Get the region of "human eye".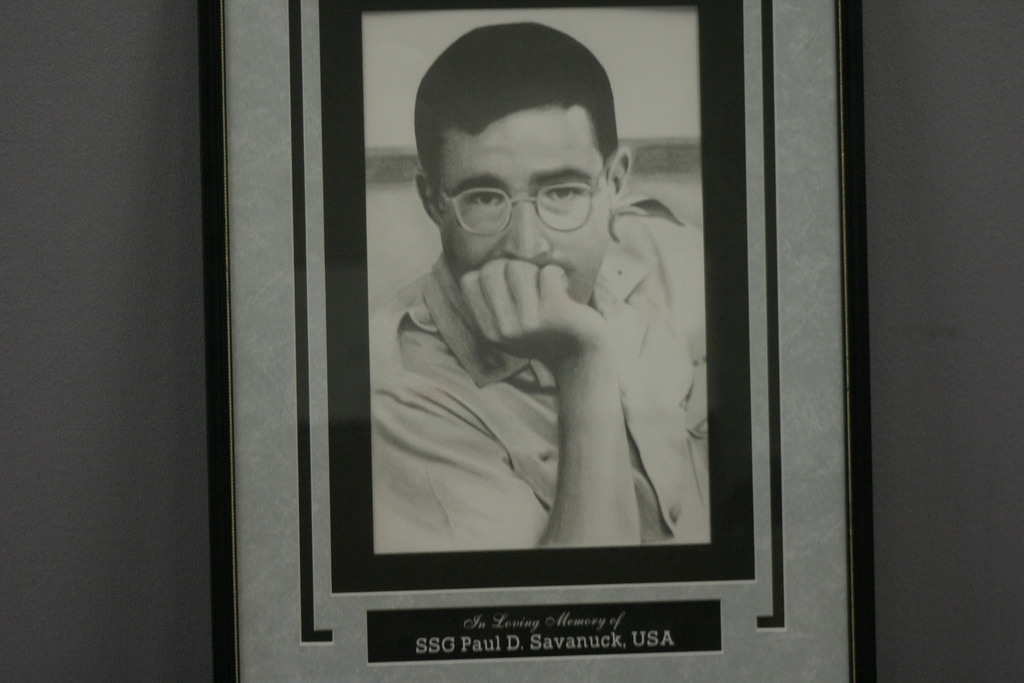
539/183/588/208.
